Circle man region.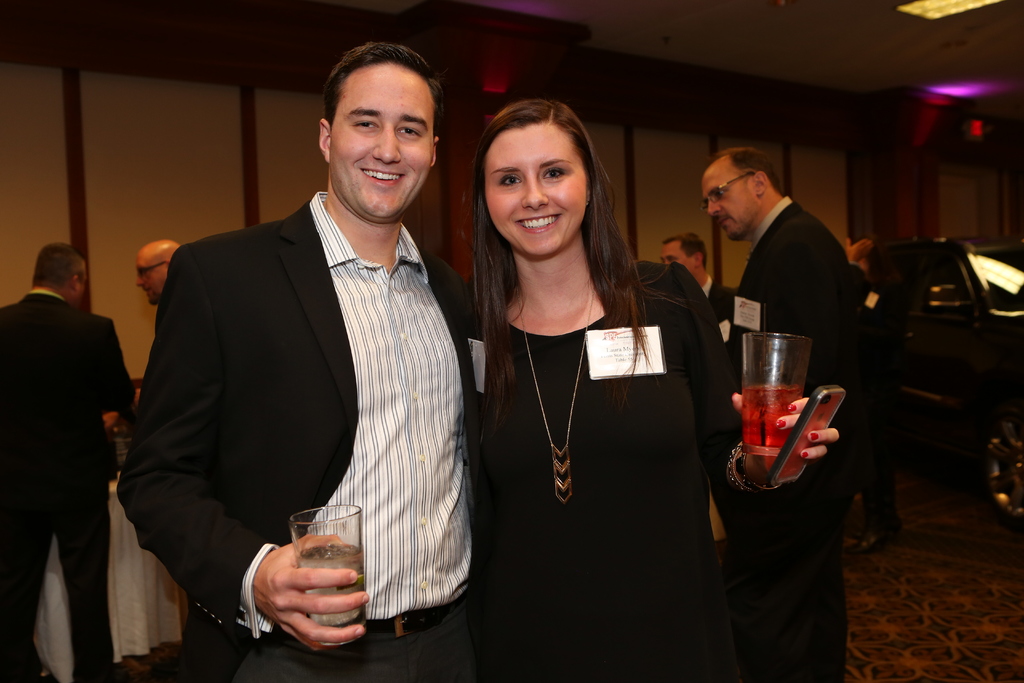
Region: region(131, 48, 512, 680).
